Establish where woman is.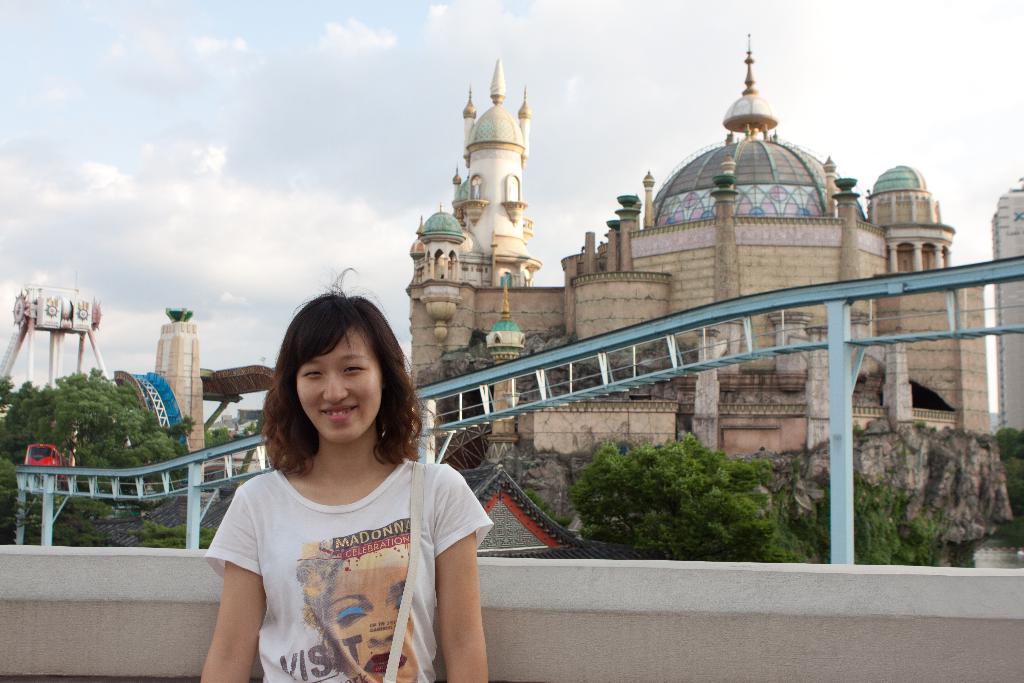
Established at bbox=(186, 303, 488, 670).
